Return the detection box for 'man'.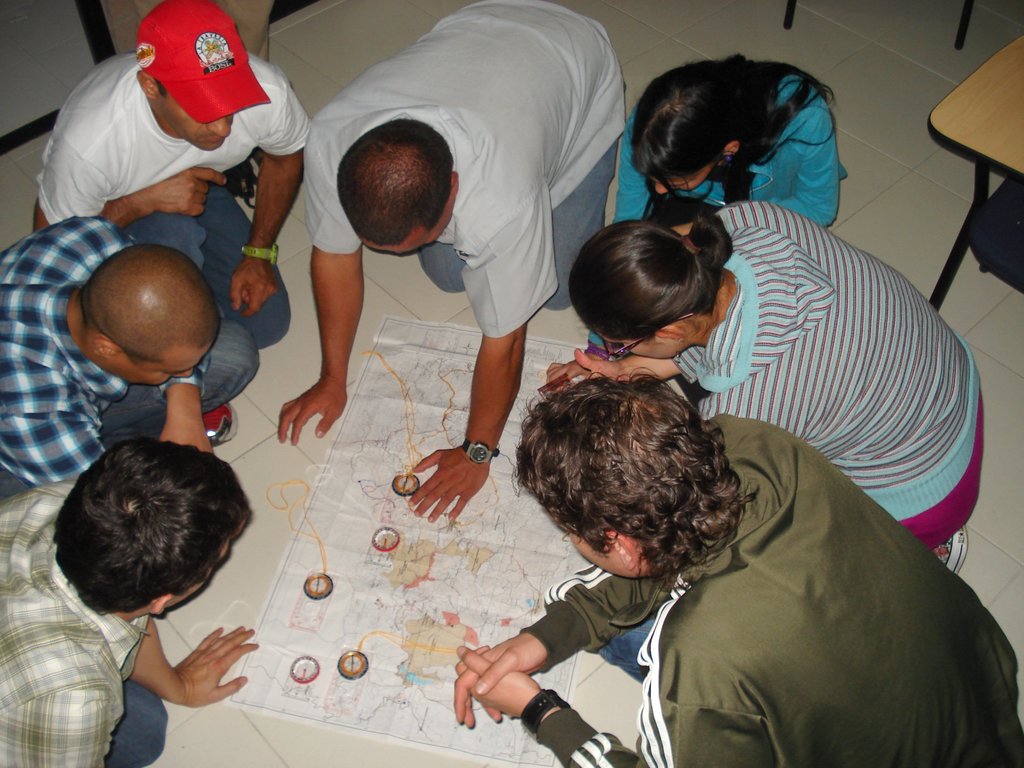
(x1=442, y1=358, x2=1023, y2=767).
